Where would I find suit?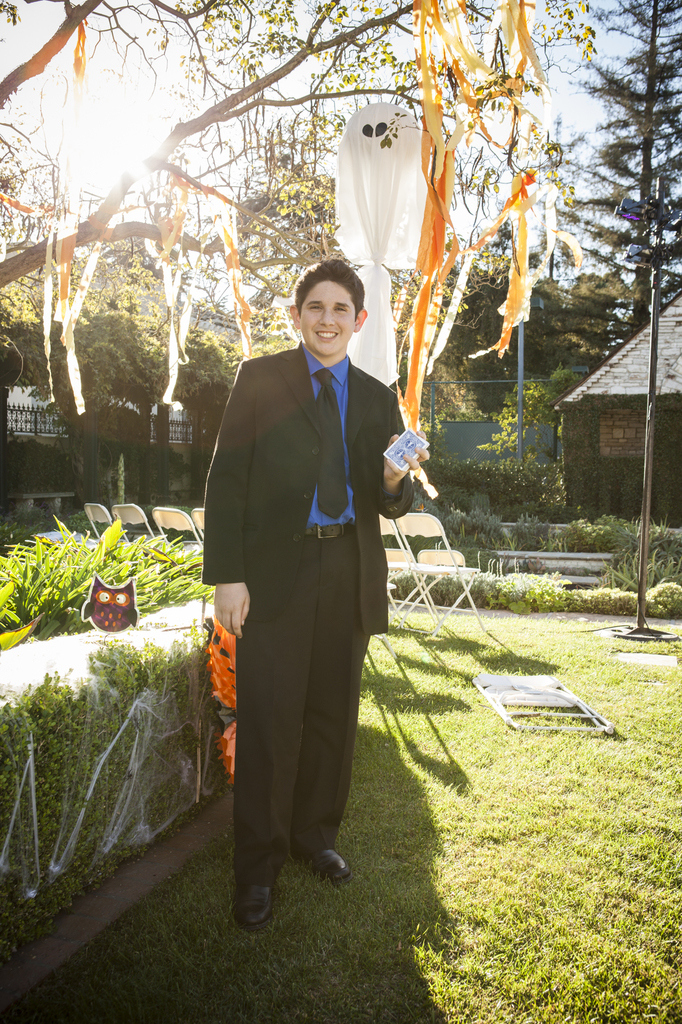
At region(218, 262, 411, 772).
